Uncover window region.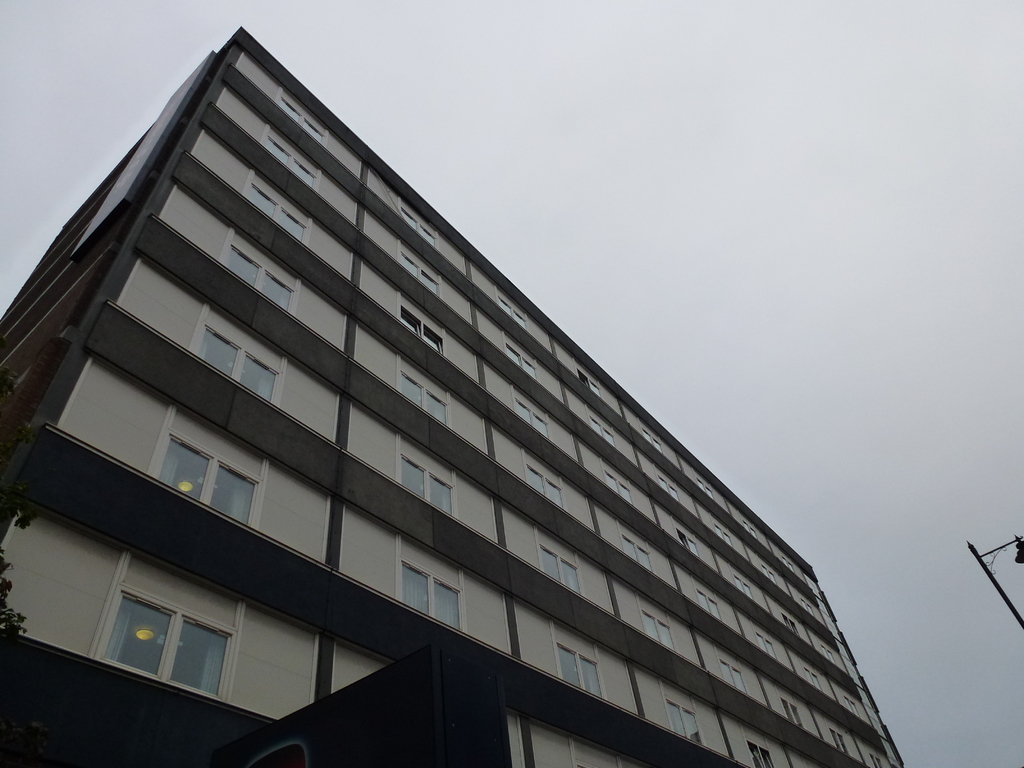
Uncovered: 495:285:527:338.
